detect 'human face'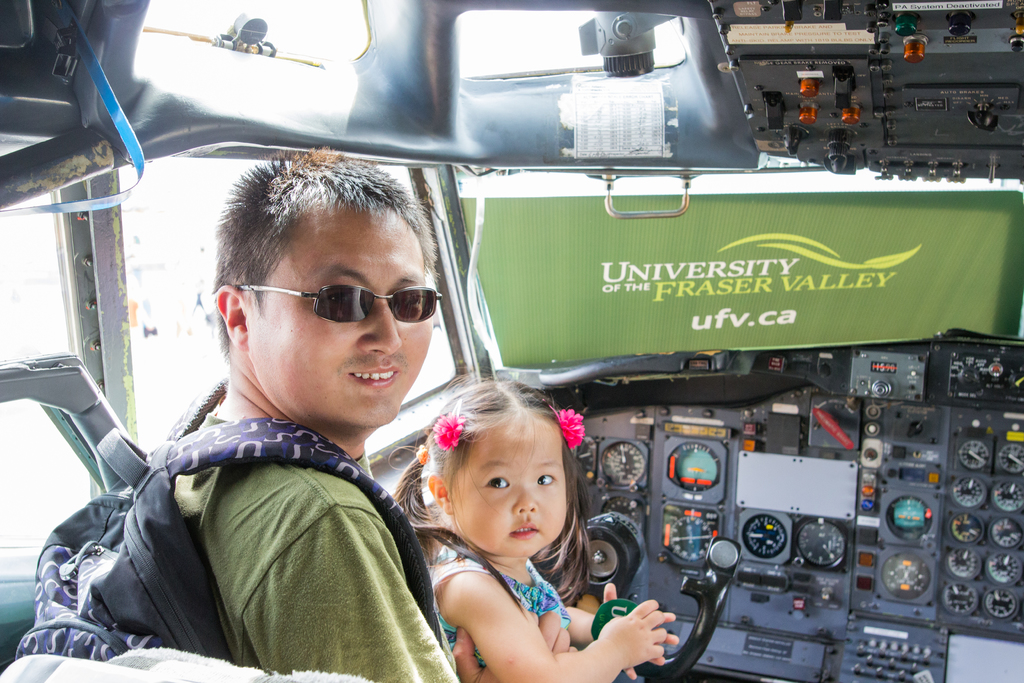
box(452, 422, 570, 561)
